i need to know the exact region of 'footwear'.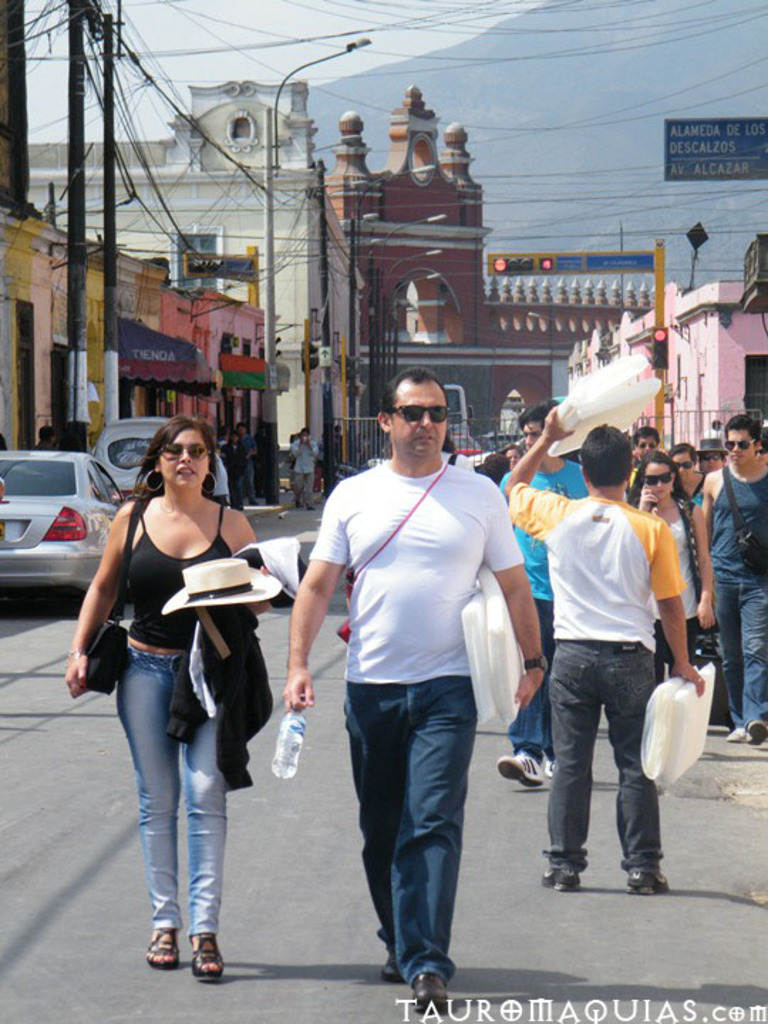
Region: left=496, top=751, right=545, bottom=786.
